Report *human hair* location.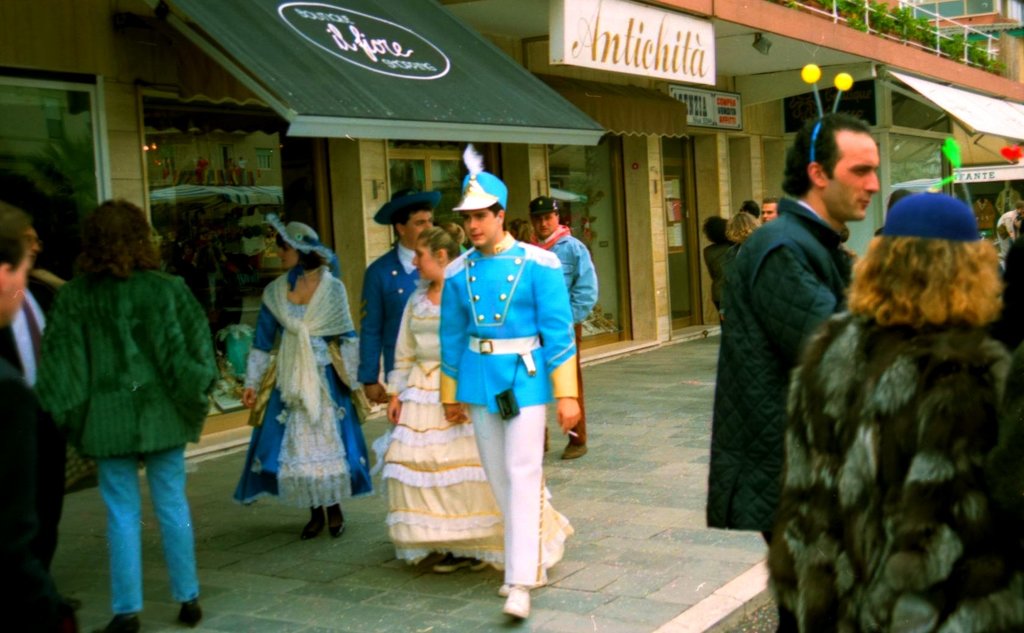
Report: [502, 218, 536, 244].
